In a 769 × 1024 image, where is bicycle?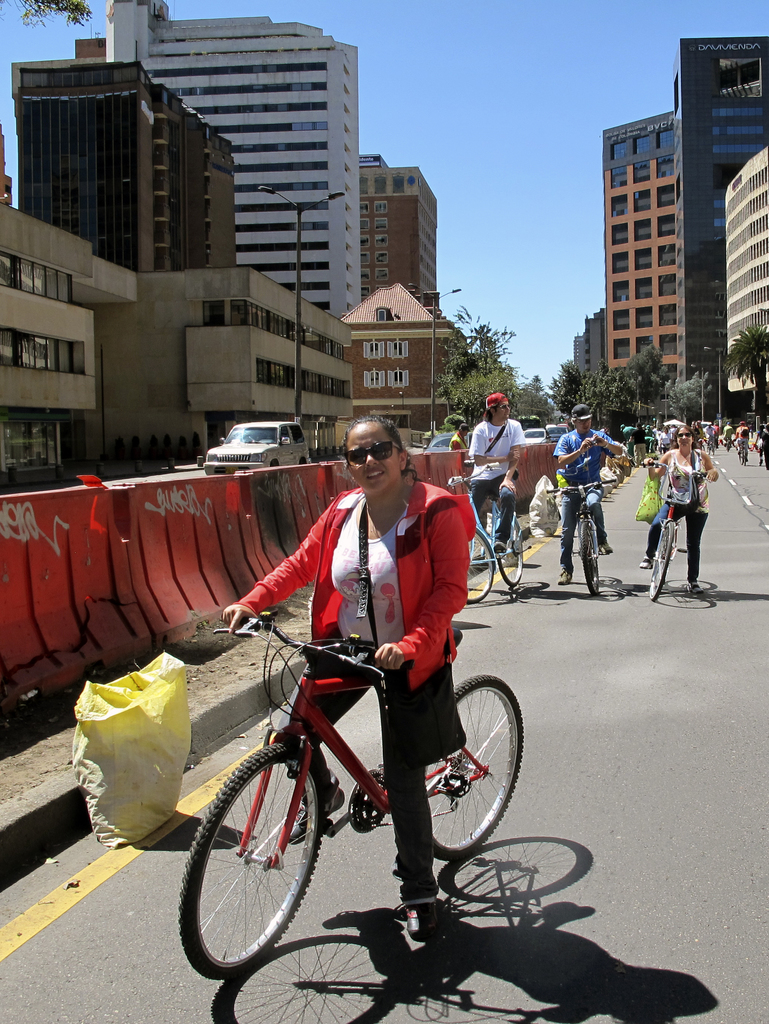
454,467,521,603.
